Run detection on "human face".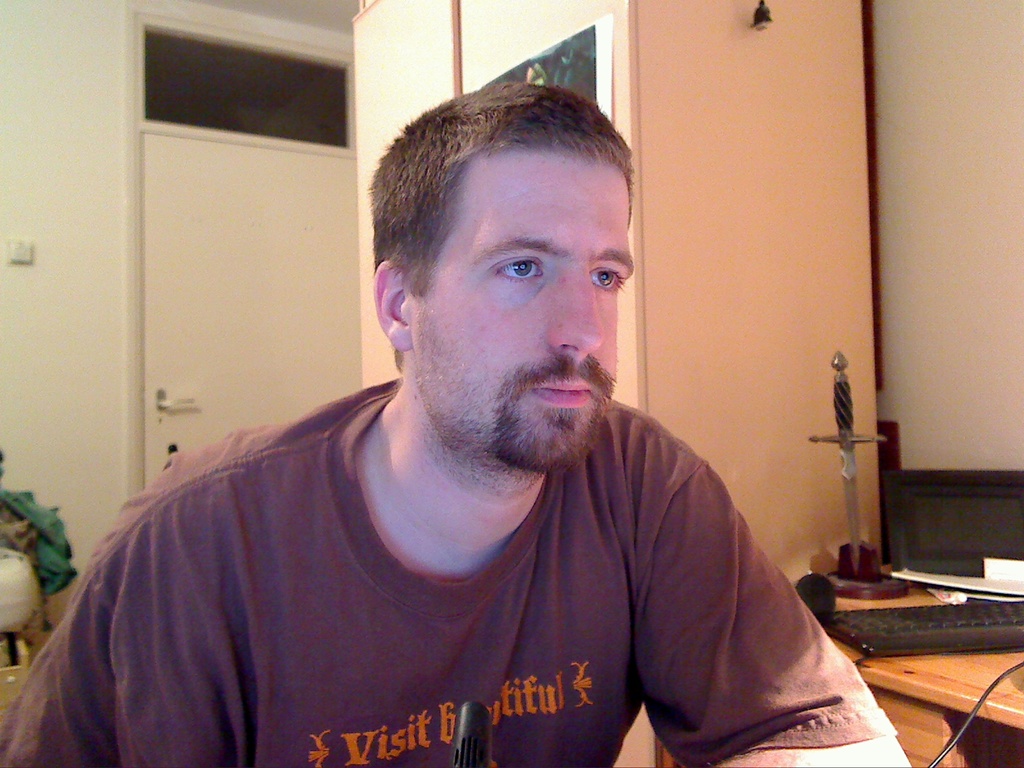
Result: <bbox>411, 150, 632, 452</bbox>.
